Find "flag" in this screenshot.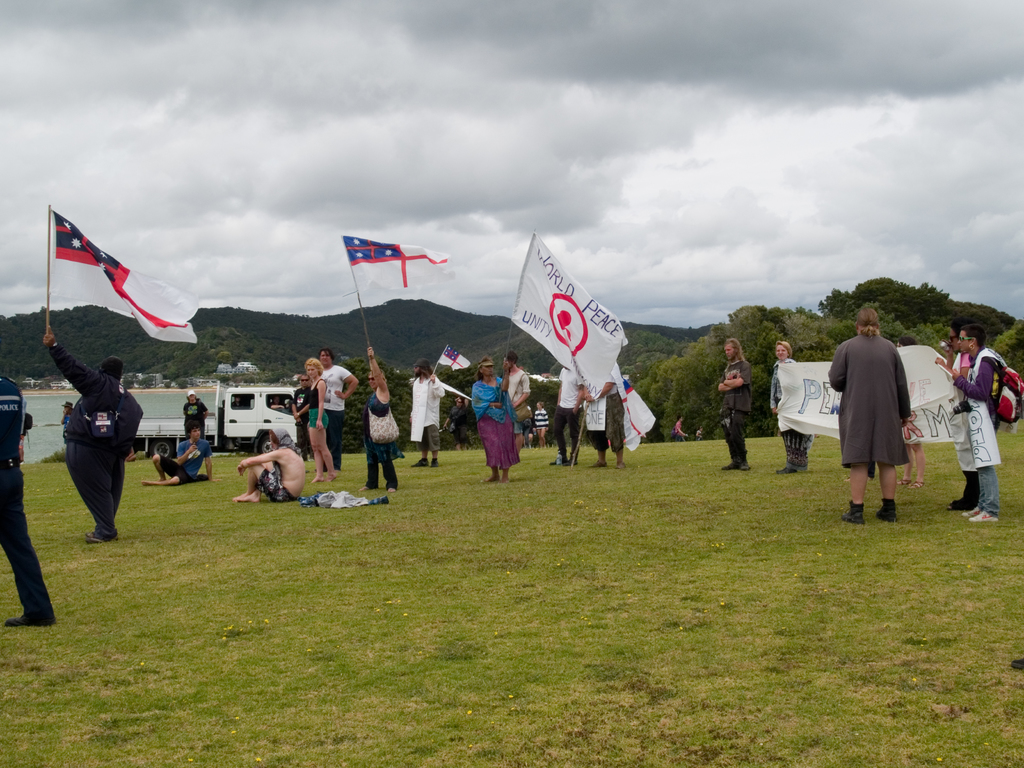
The bounding box for "flag" is box(52, 198, 203, 346).
